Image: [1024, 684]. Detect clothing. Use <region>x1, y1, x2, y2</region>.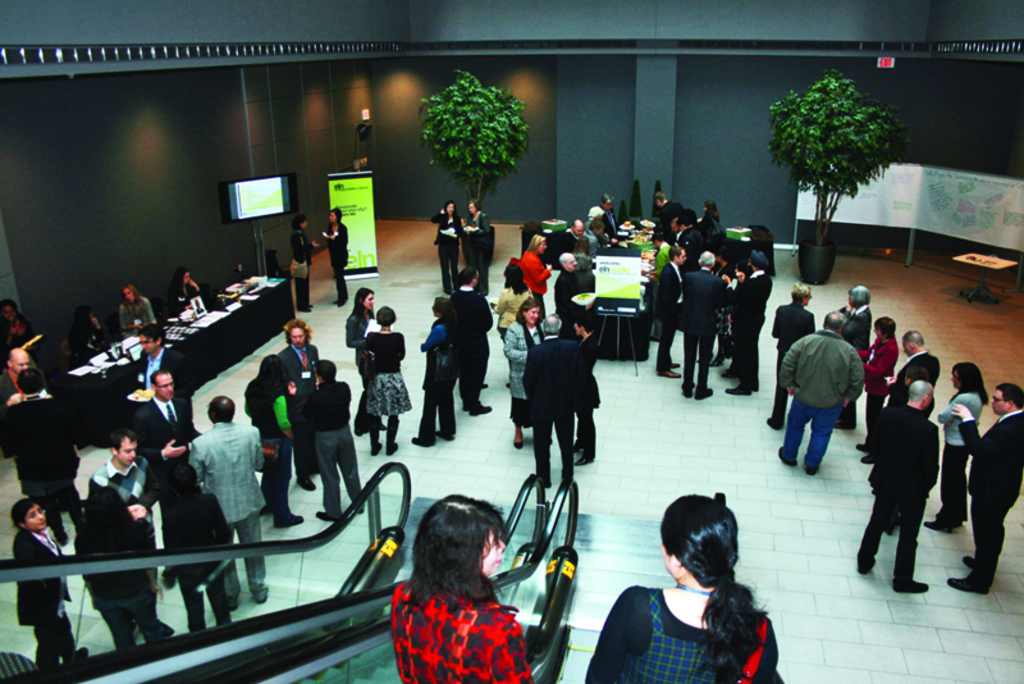
<region>461, 216, 489, 279</region>.
